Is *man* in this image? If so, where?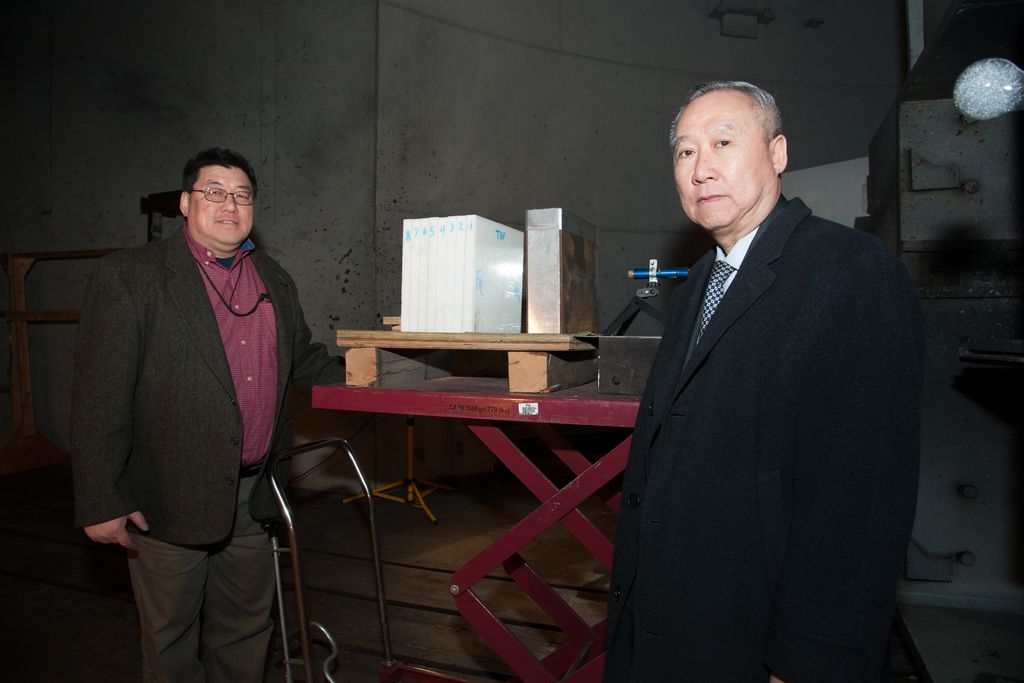
Yes, at 604/79/924/682.
